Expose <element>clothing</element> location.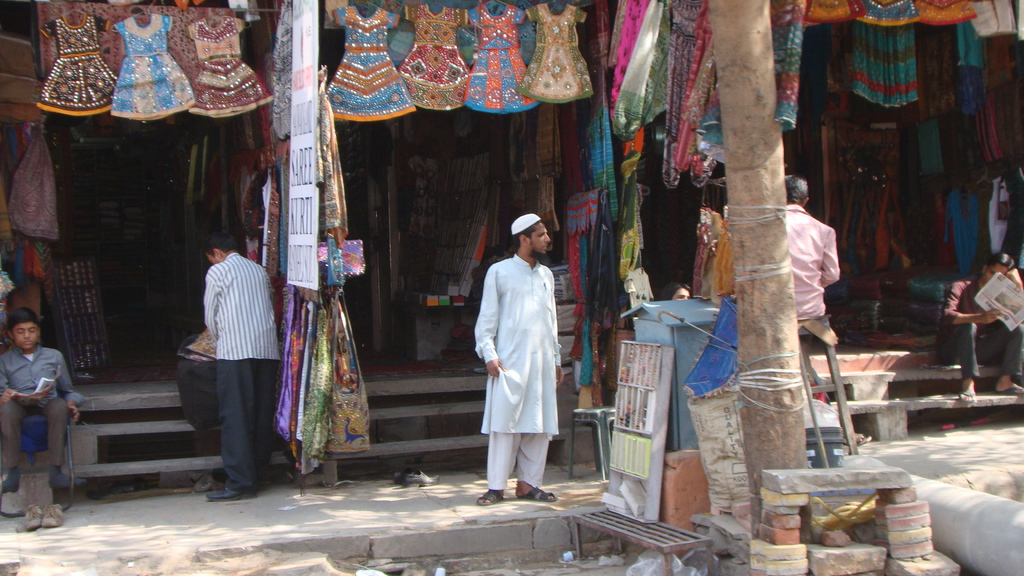
Exposed at left=493, top=422, right=547, bottom=490.
